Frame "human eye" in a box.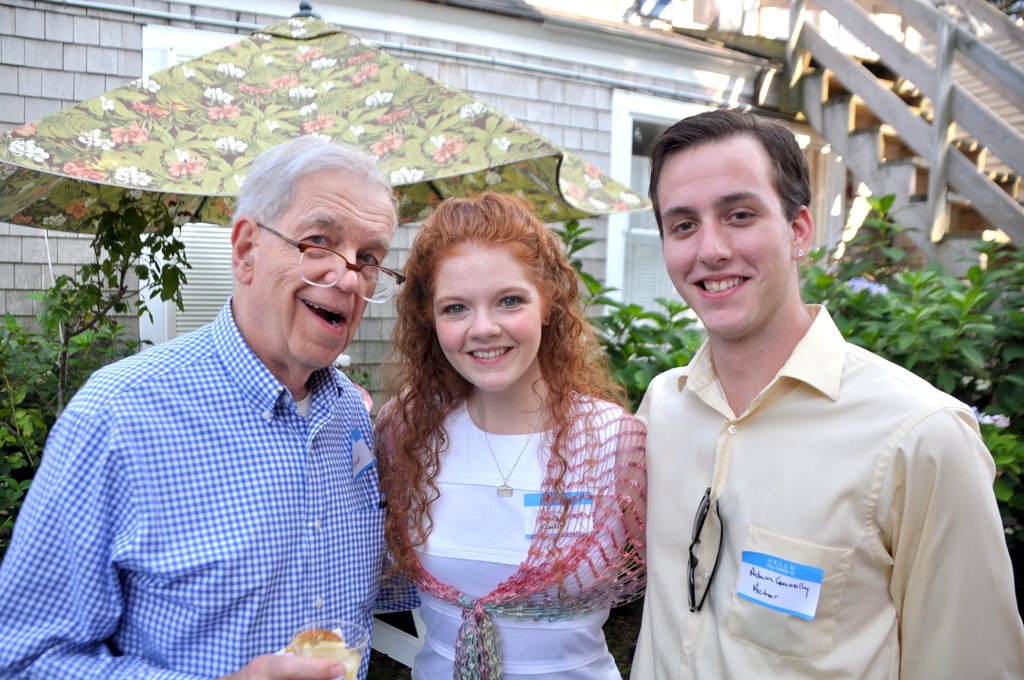
[726, 202, 760, 227].
